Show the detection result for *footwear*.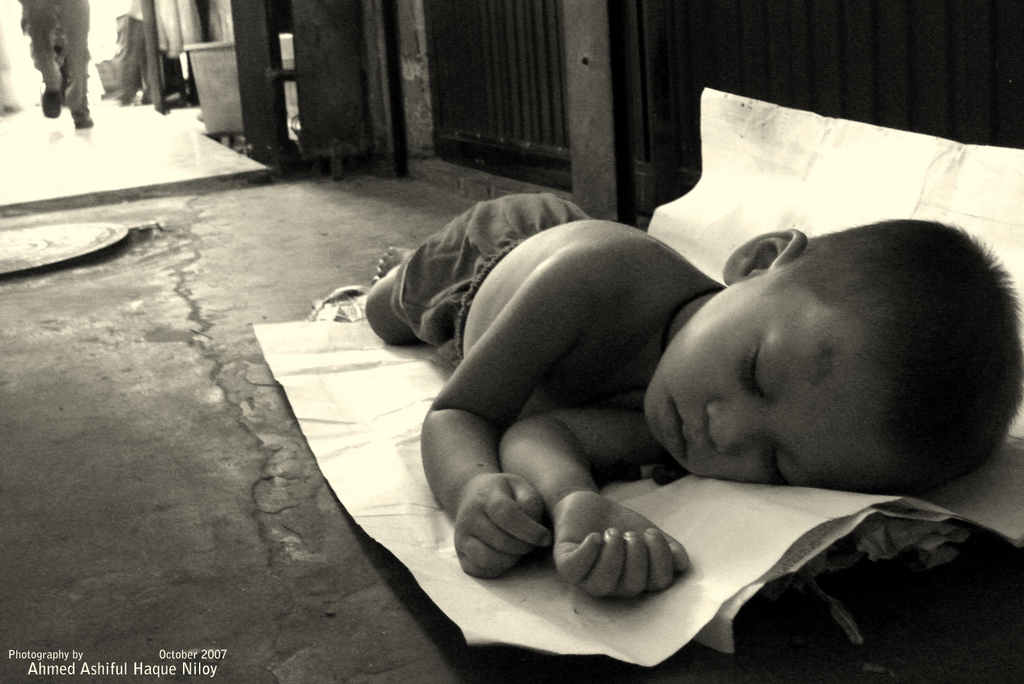
43,92,60,121.
